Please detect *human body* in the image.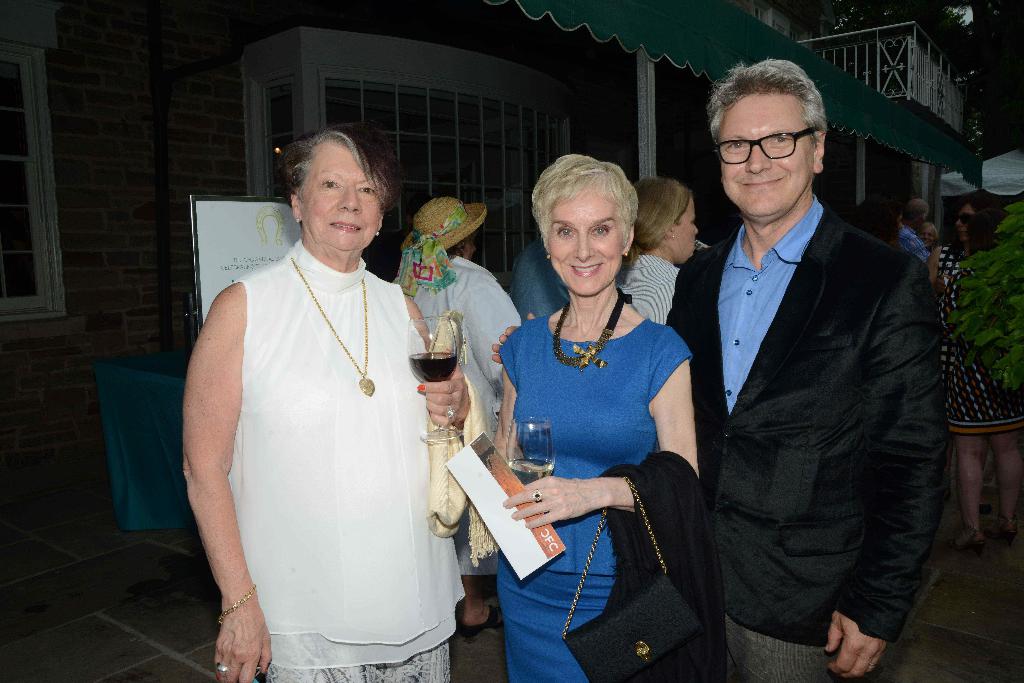
bbox=(199, 165, 449, 682).
